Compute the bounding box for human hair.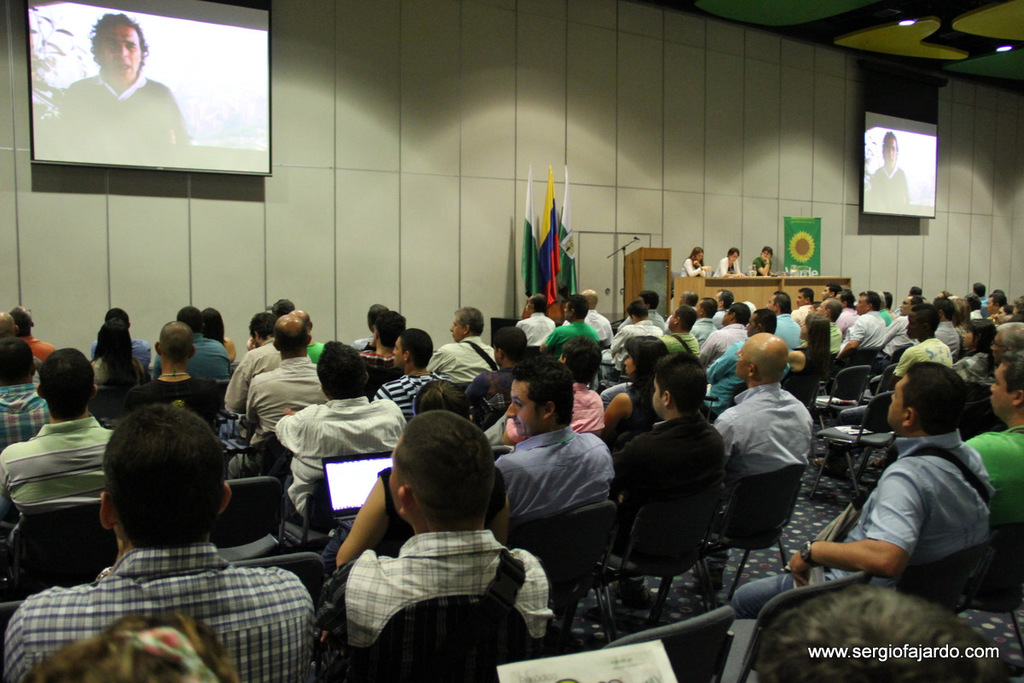
(x1=824, y1=295, x2=843, y2=324).
